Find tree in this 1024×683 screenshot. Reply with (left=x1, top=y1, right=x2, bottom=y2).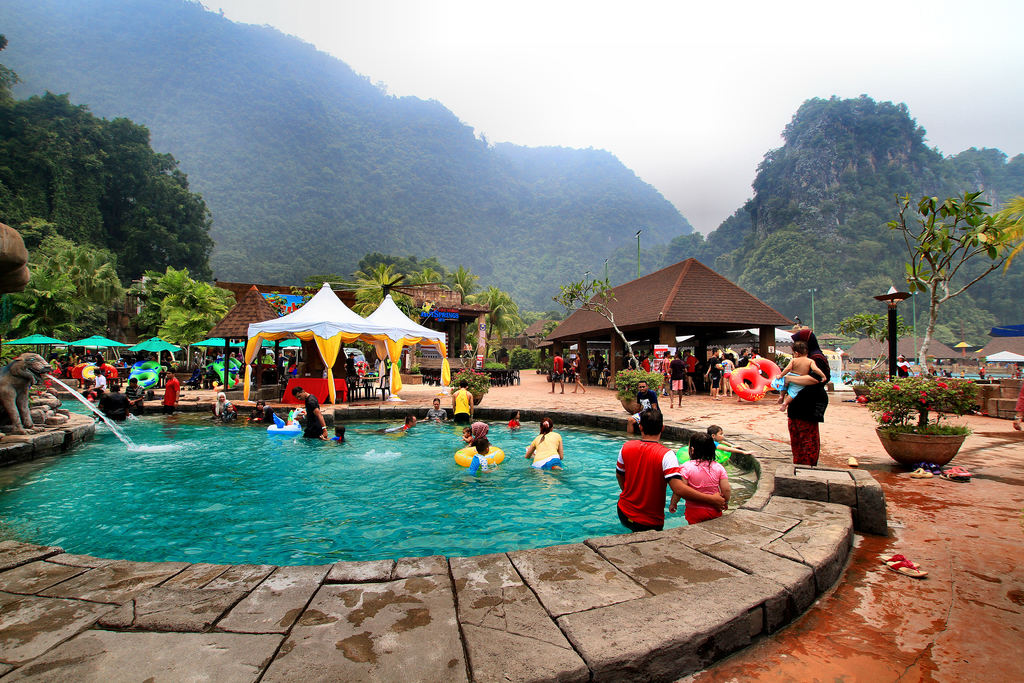
(left=348, top=265, right=417, bottom=319).
